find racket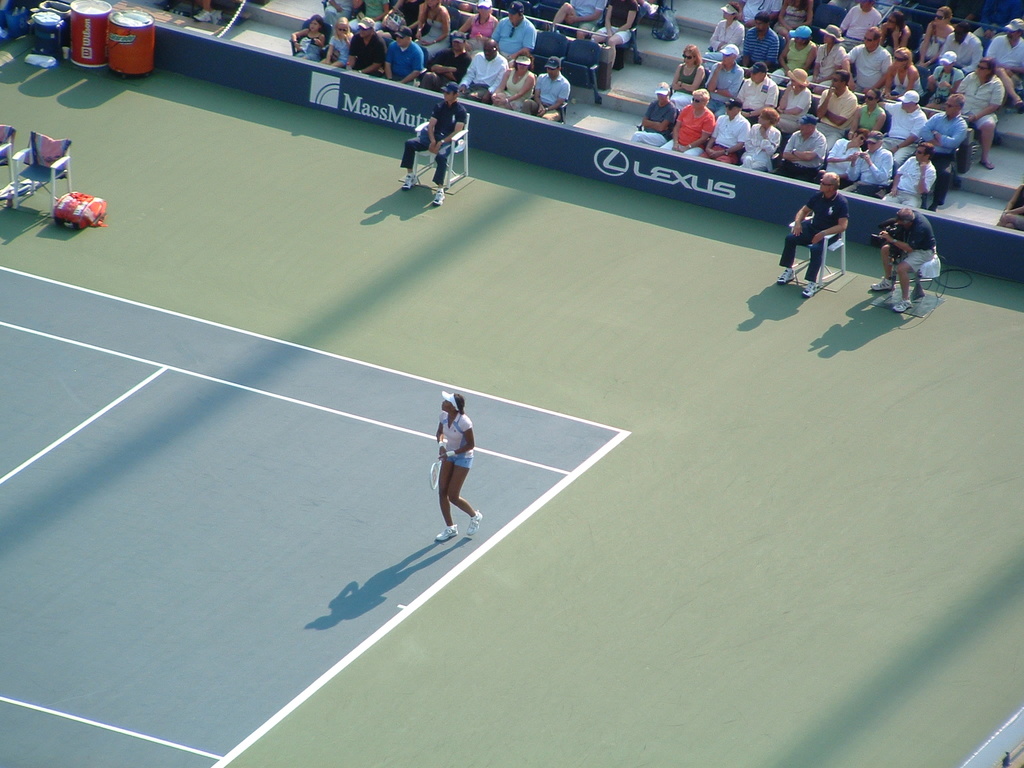
bbox=[431, 458, 443, 488]
